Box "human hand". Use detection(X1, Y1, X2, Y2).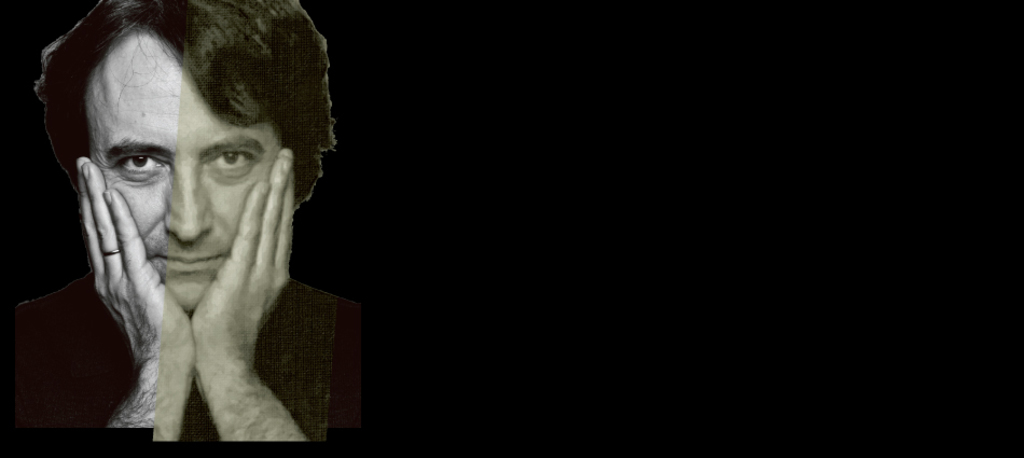
detection(58, 150, 157, 351).
